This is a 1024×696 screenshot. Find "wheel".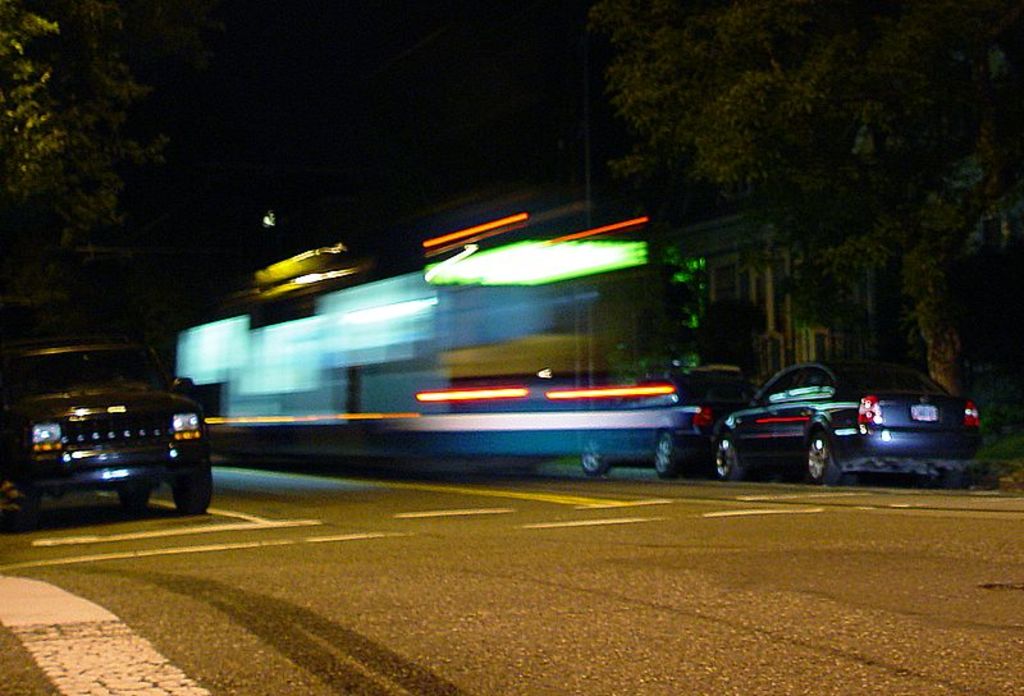
Bounding box: Rect(804, 435, 841, 477).
